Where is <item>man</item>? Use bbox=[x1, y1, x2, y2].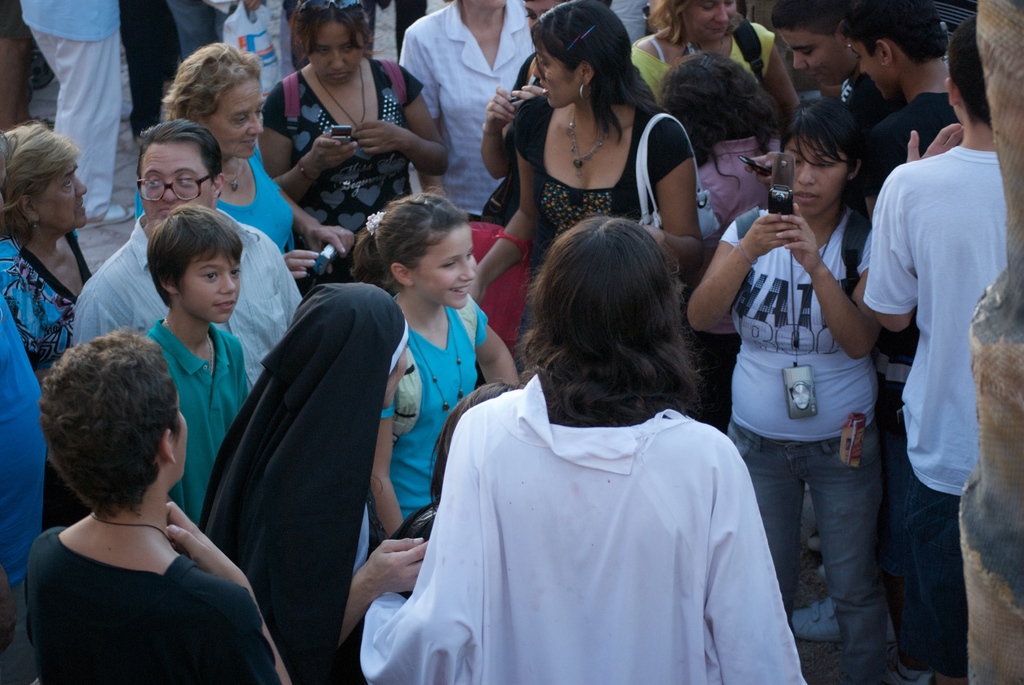
bbox=[857, 7, 1023, 684].
